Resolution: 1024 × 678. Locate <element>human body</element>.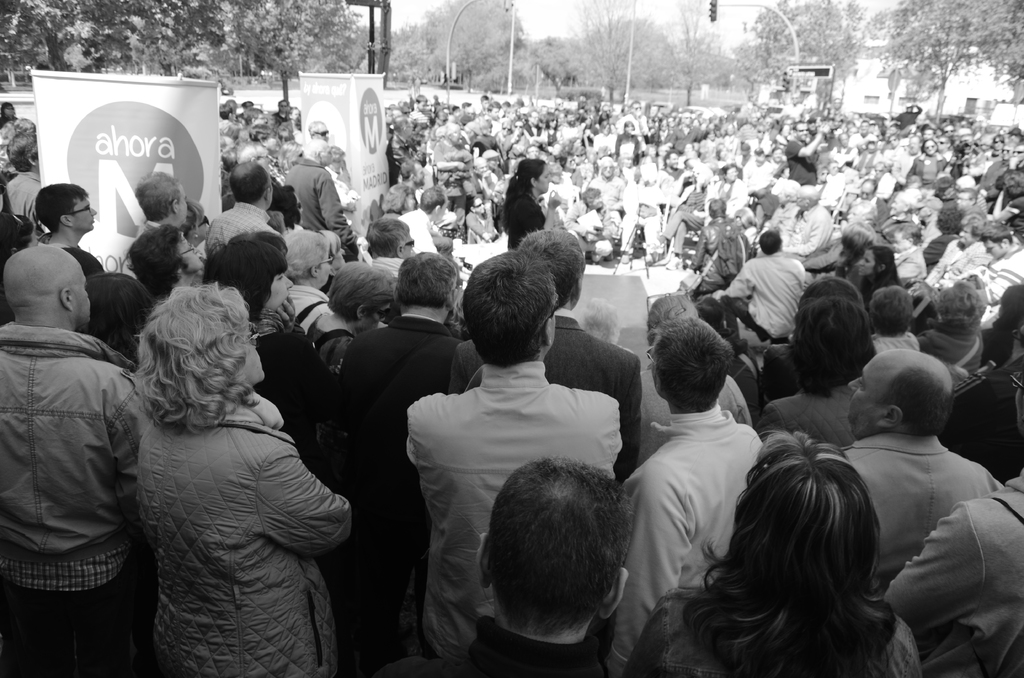
212/234/355/458.
